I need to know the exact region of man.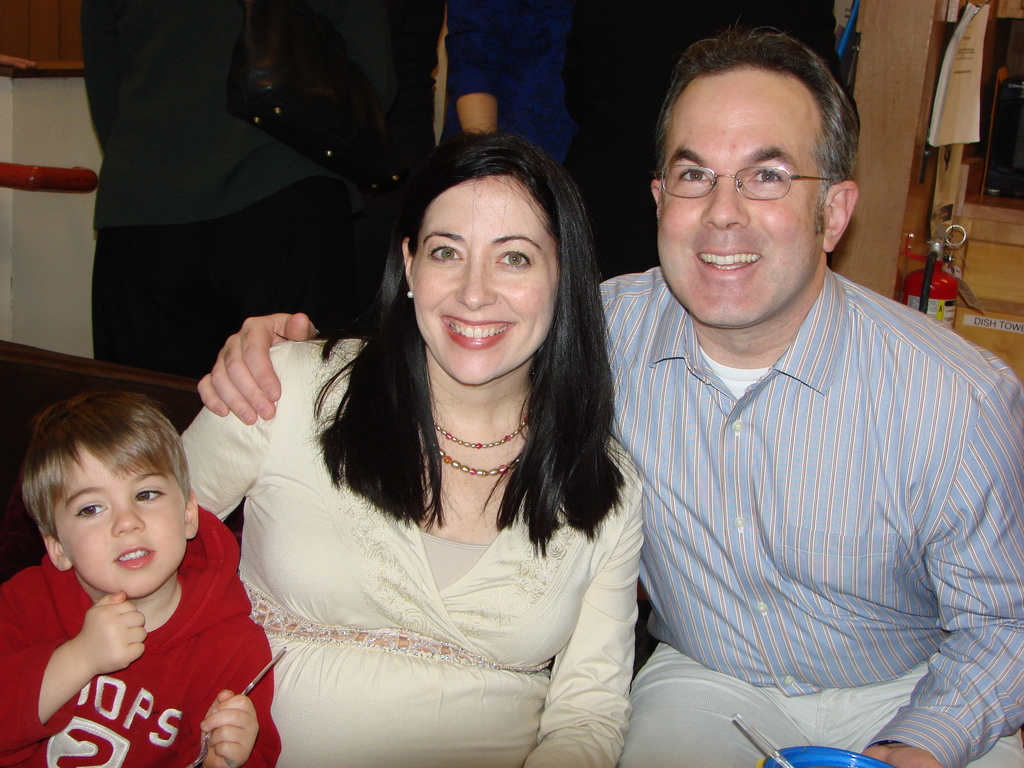
Region: {"left": 196, "top": 16, "right": 1023, "bottom": 767}.
